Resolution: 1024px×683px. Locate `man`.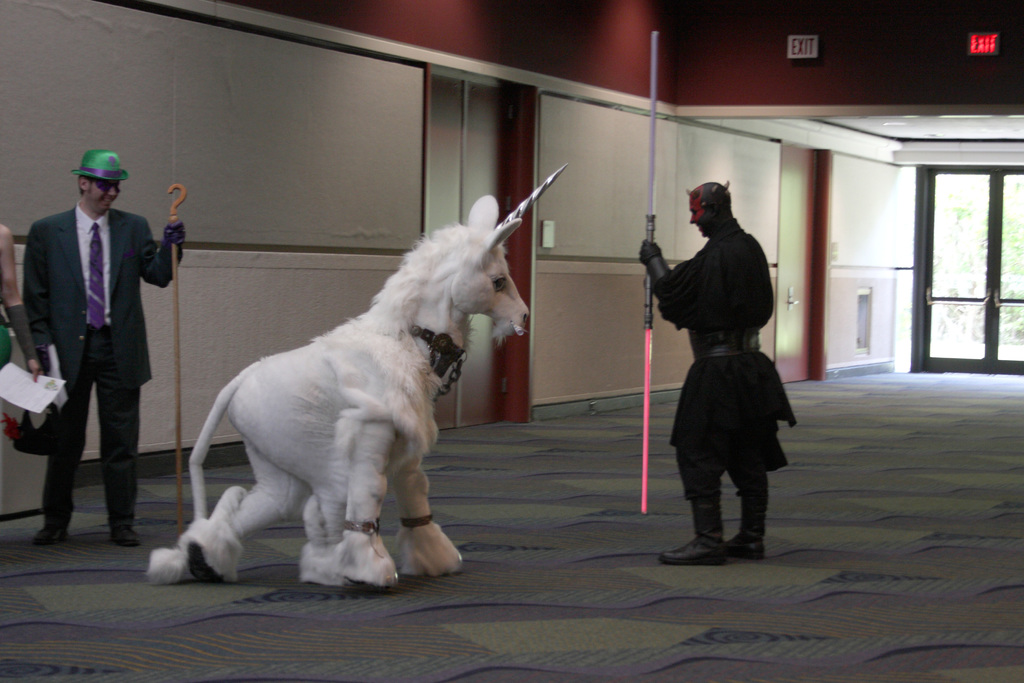
(645,181,808,569).
